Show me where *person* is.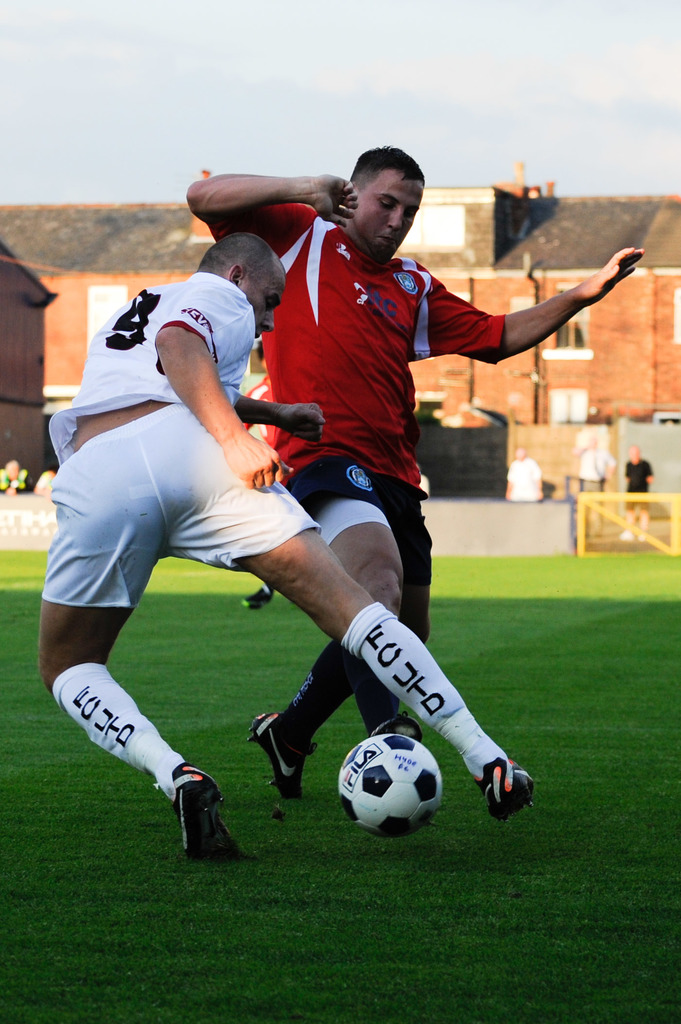
*person* is at (x1=501, y1=442, x2=543, y2=499).
